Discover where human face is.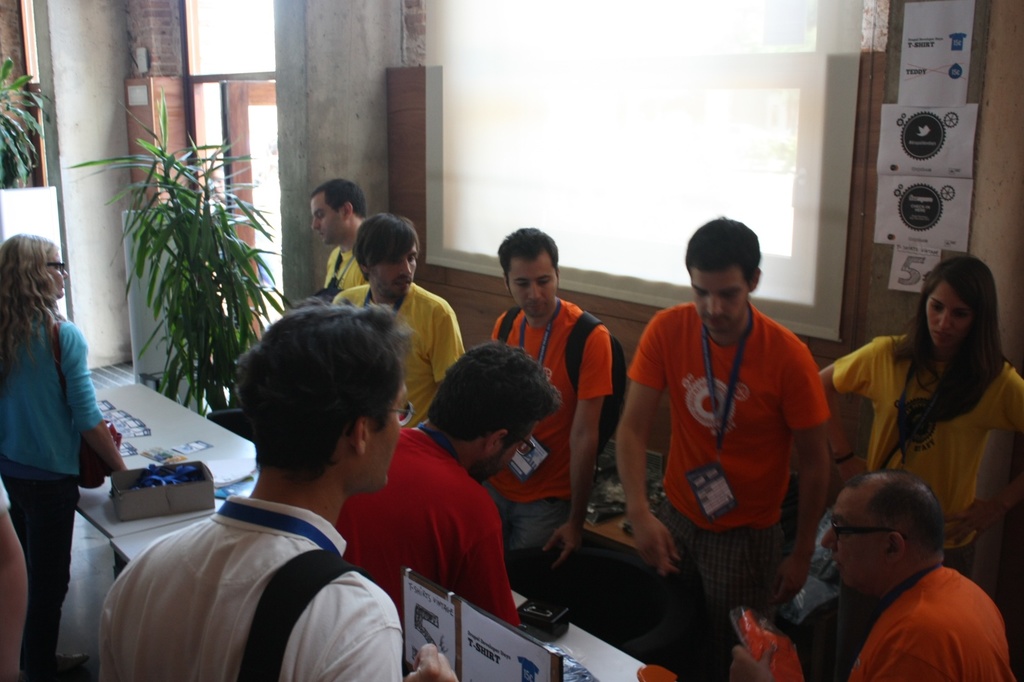
Discovered at bbox(821, 501, 887, 584).
